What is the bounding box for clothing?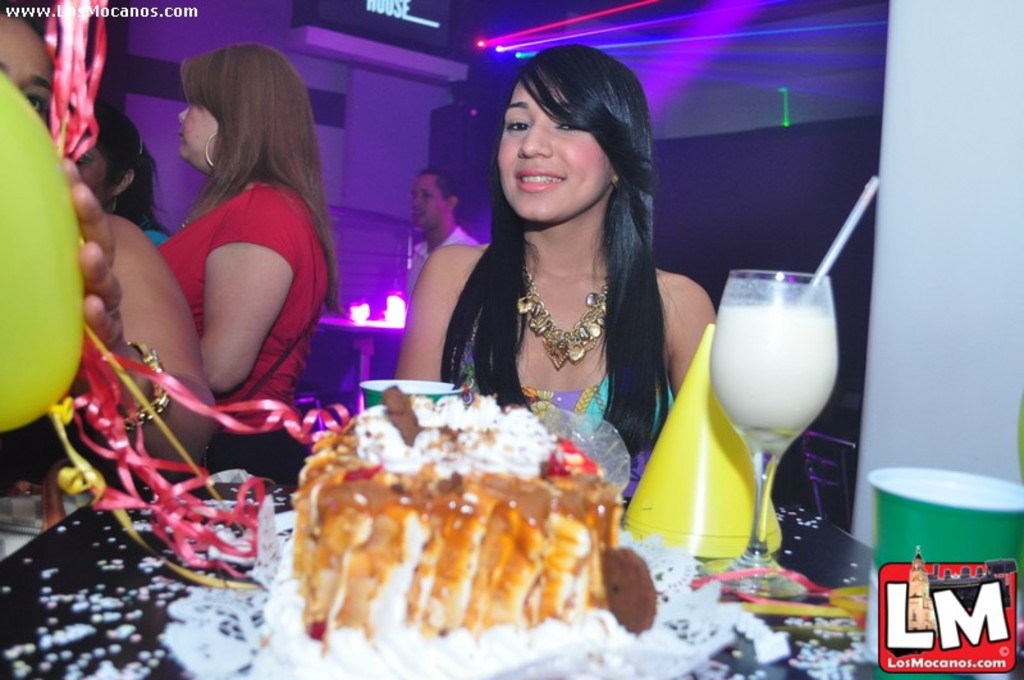
<box>102,117,335,455</box>.
